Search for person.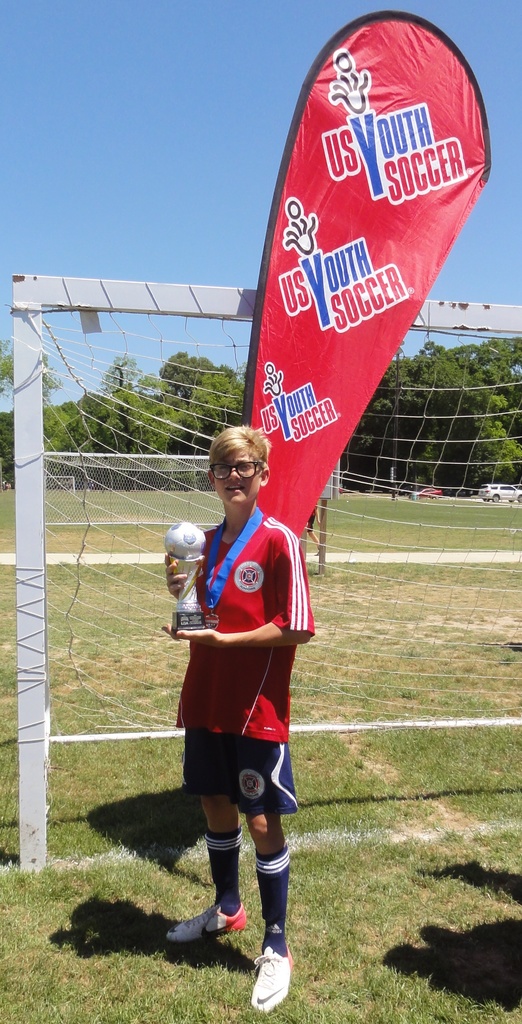
Found at pyautogui.locateOnScreen(164, 399, 314, 1023).
